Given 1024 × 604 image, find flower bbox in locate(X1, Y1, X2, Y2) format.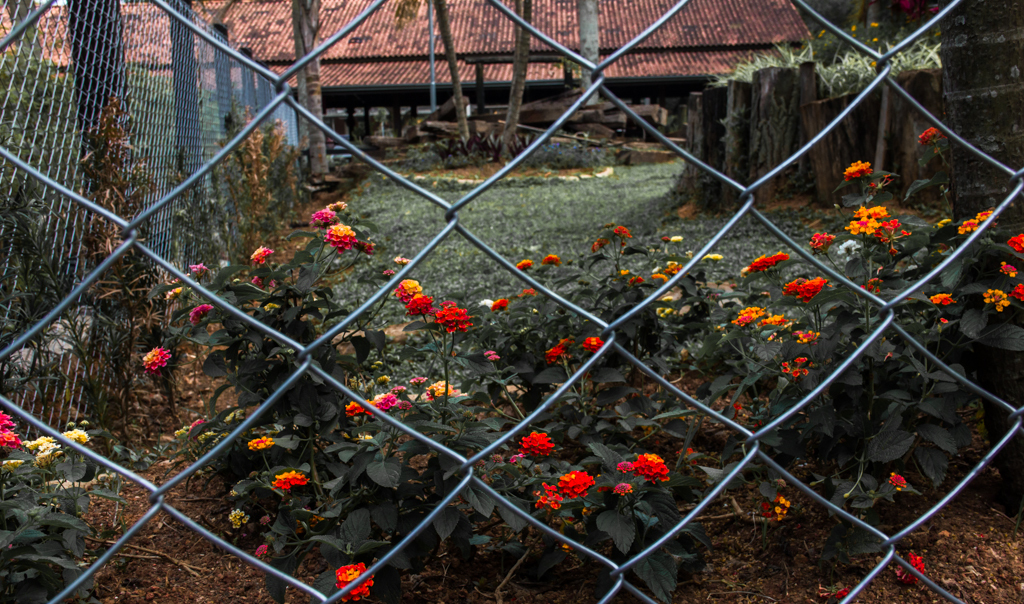
locate(347, 407, 382, 417).
